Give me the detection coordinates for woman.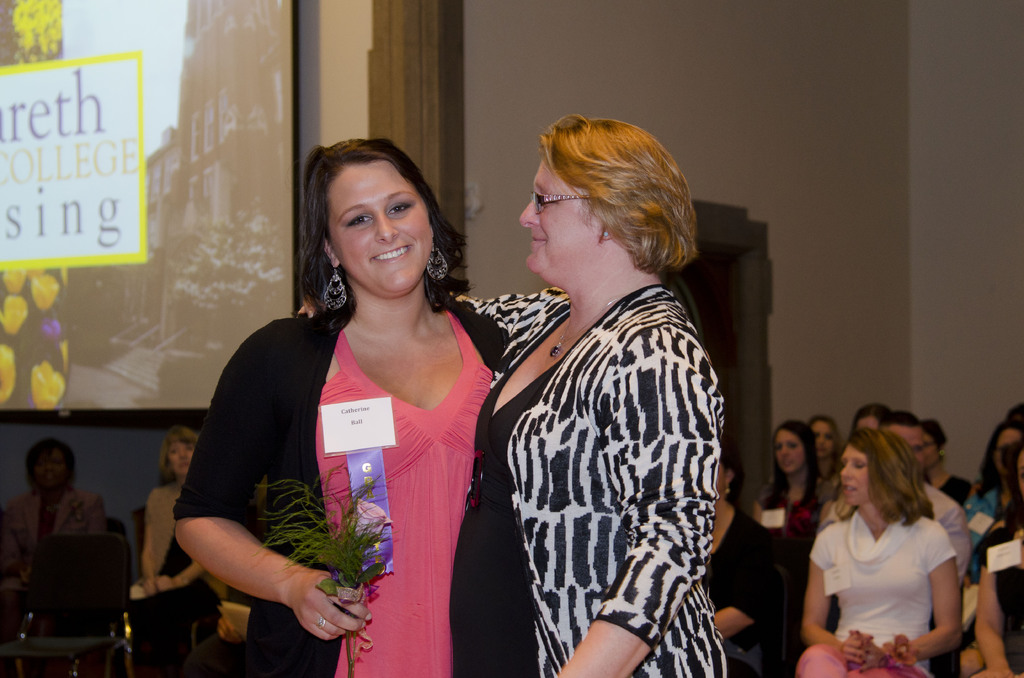
{"left": 741, "top": 412, "right": 840, "bottom": 538}.
